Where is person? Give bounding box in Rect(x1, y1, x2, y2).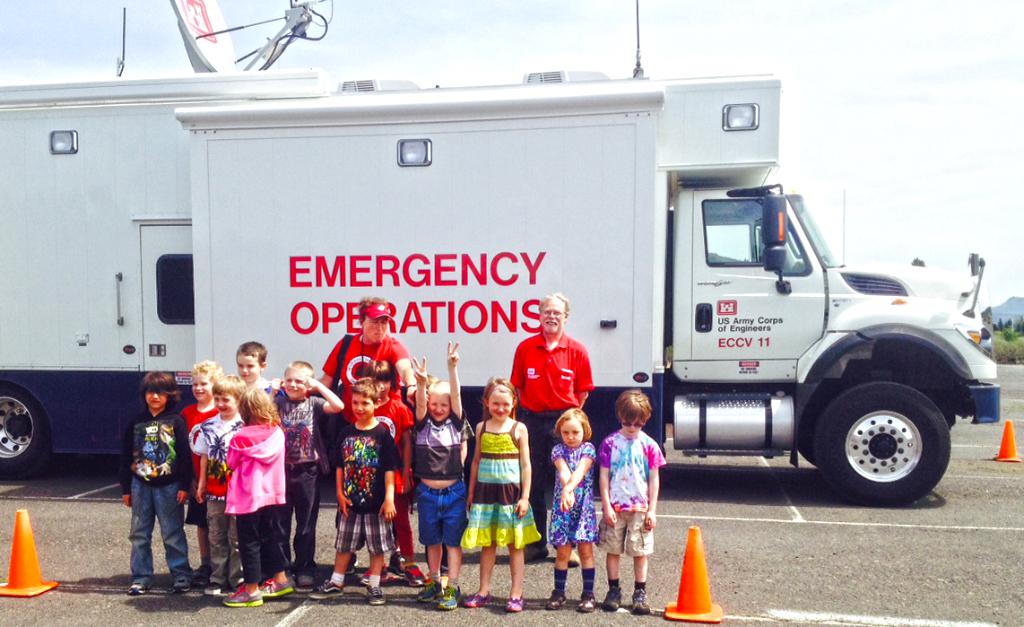
Rect(226, 377, 291, 610).
